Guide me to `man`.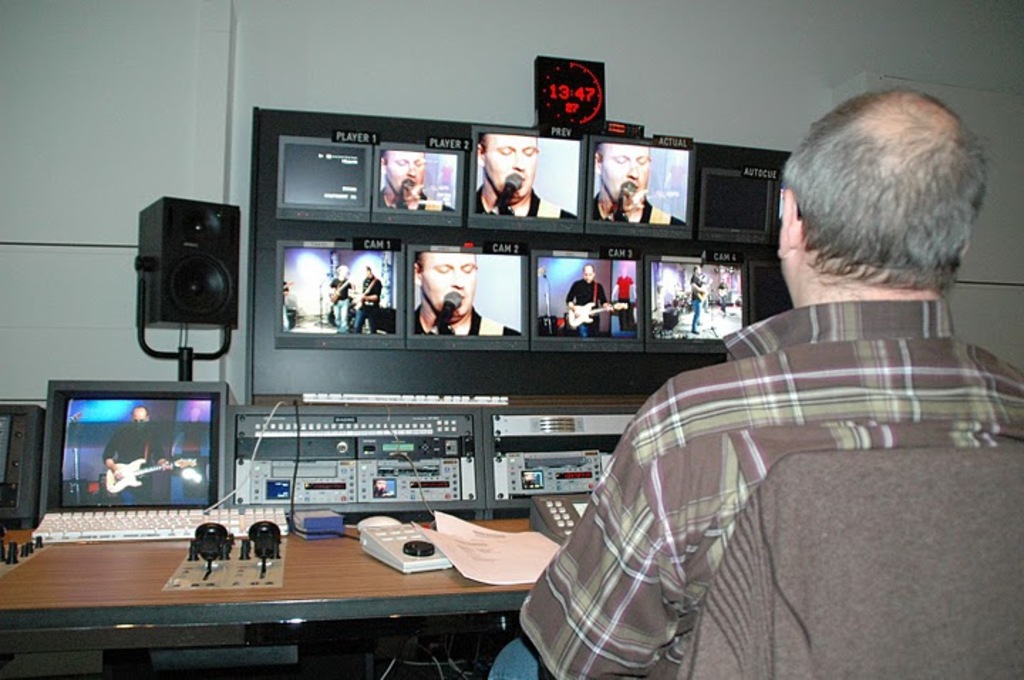
Guidance: {"x1": 555, "y1": 101, "x2": 993, "y2": 653}.
